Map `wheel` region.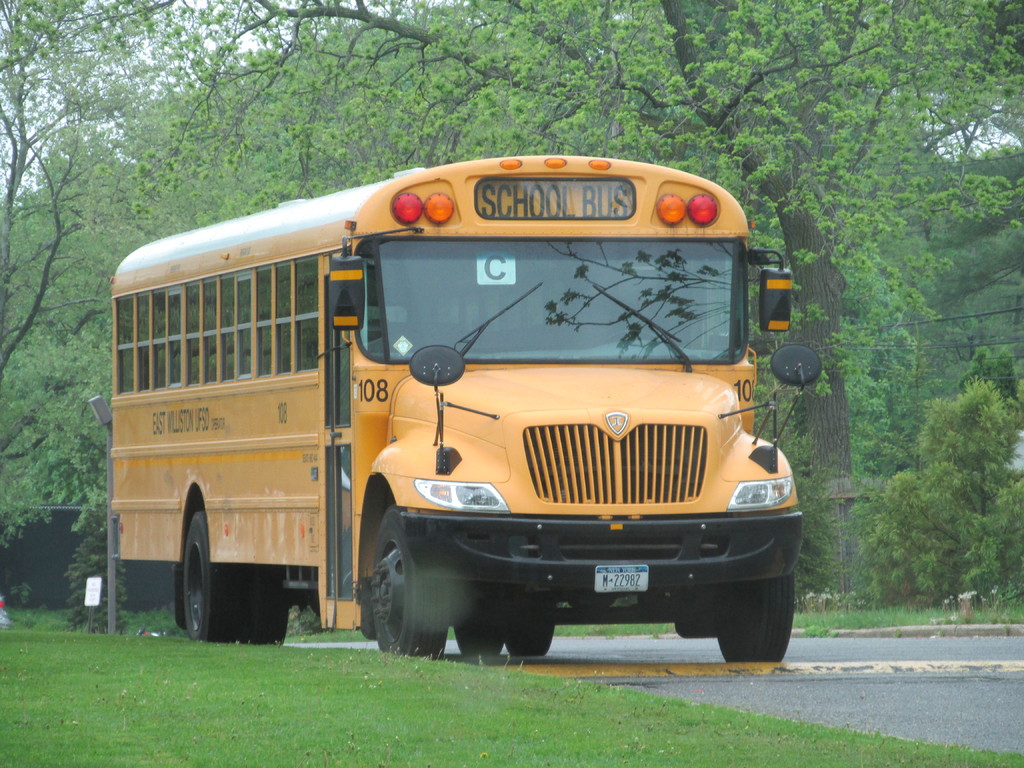
Mapped to bbox(602, 330, 661, 344).
